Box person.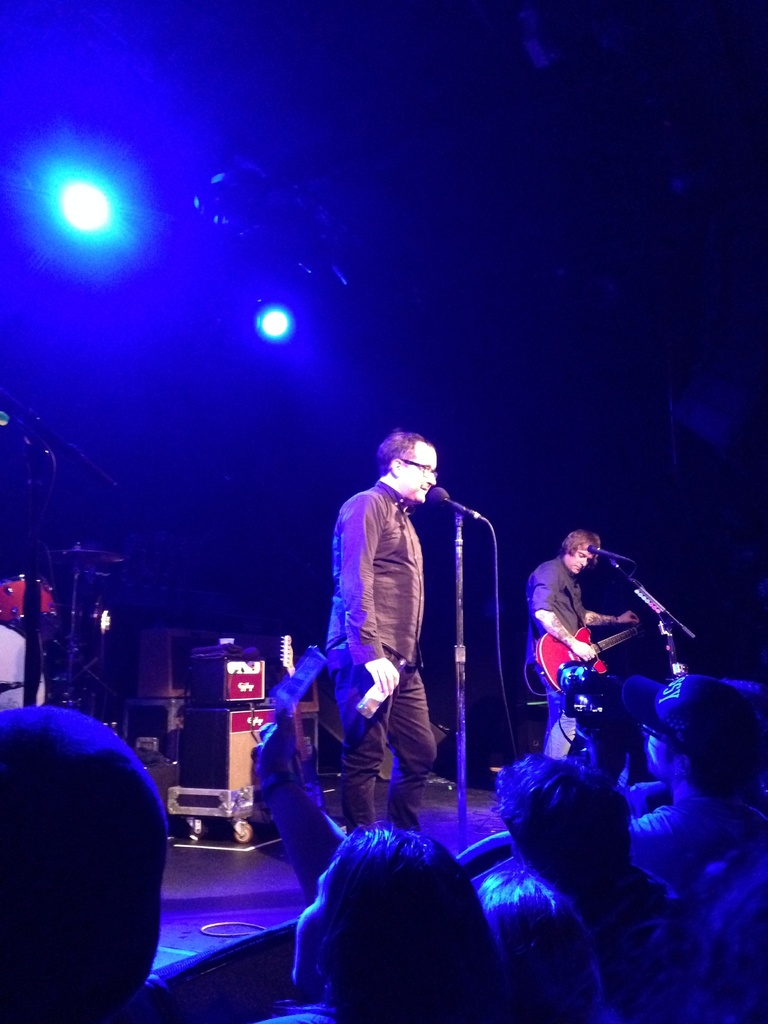
(294, 407, 475, 865).
